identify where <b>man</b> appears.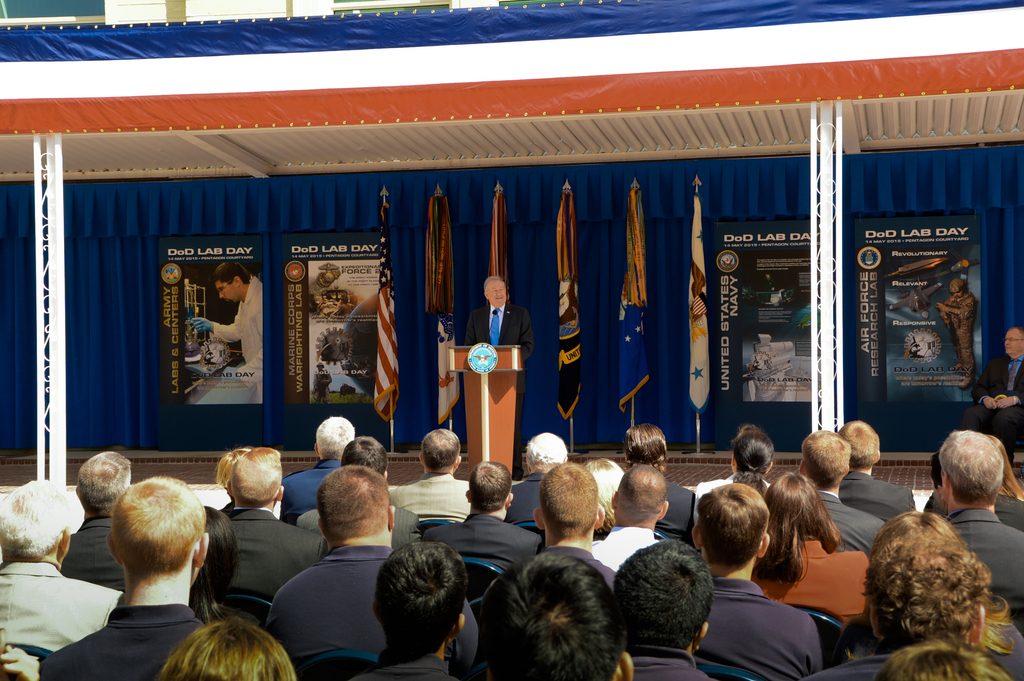
Appears at <bbox>385, 426, 481, 524</bbox>.
